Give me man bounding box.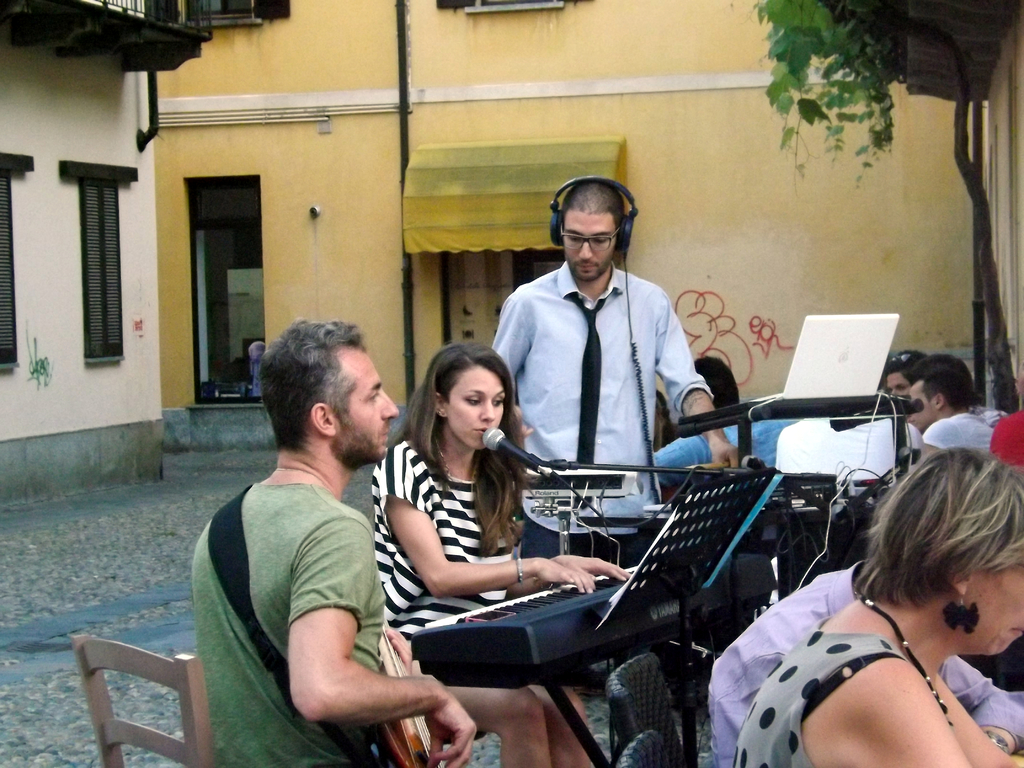
(911, 358, 990, 460).
